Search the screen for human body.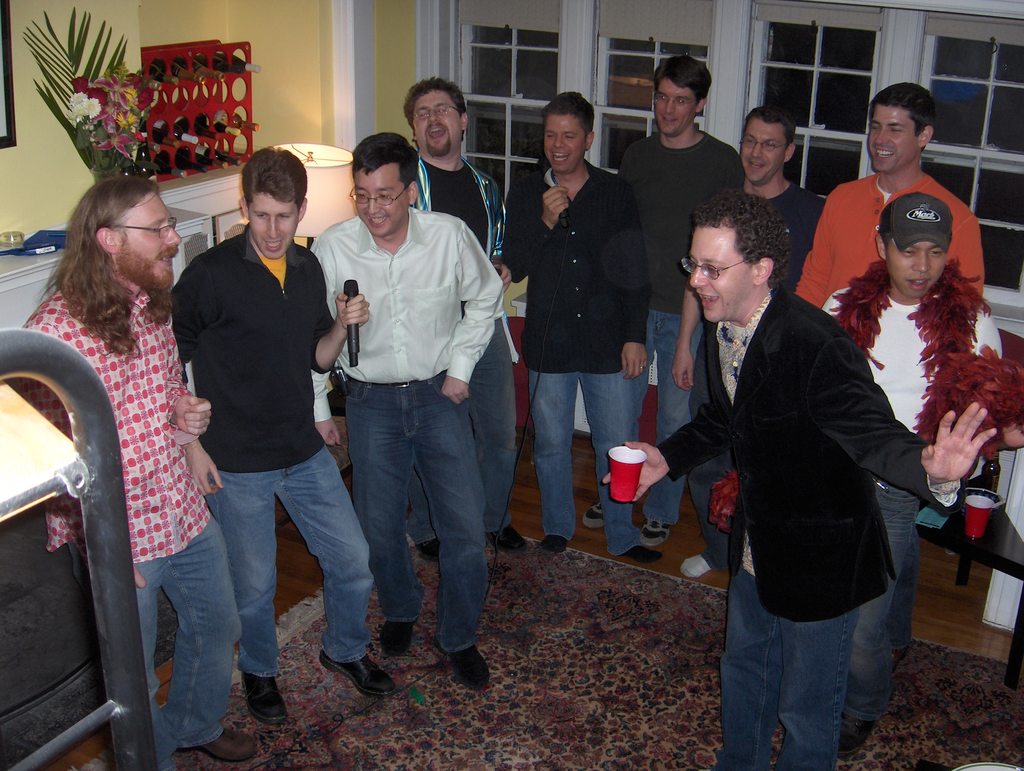
Found at BBox(404, 149, 529, 556).
